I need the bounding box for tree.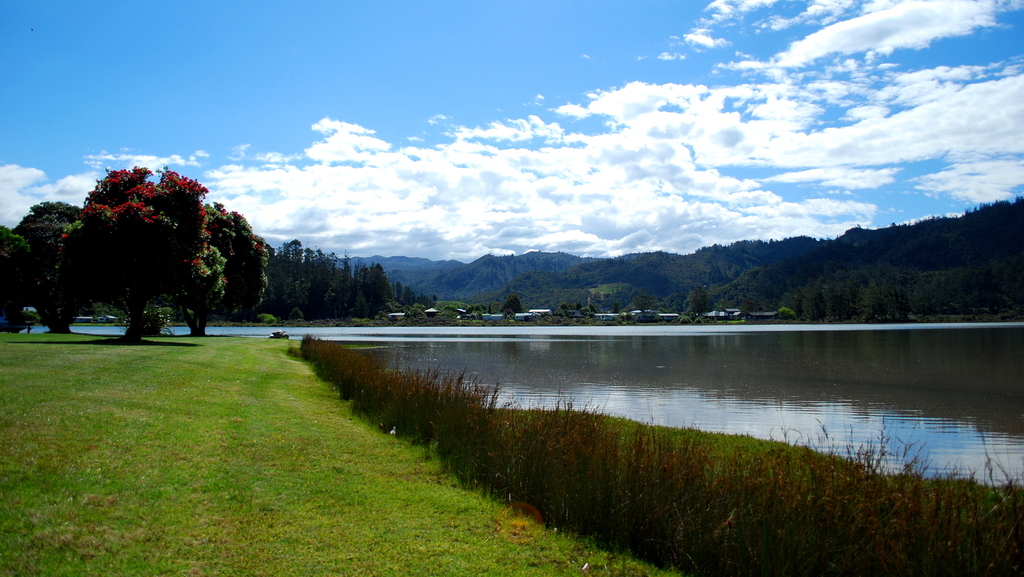
Here it is: left=576, top=292, right=605, bottom=328.
